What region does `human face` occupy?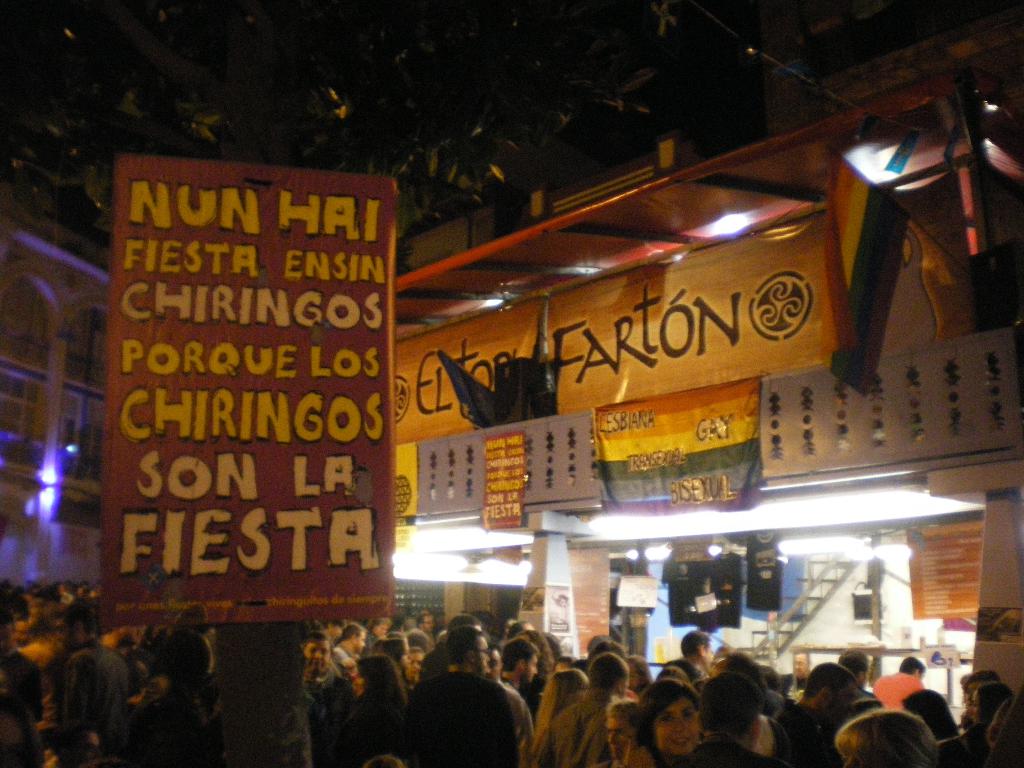
405, 654, 426, 680.
